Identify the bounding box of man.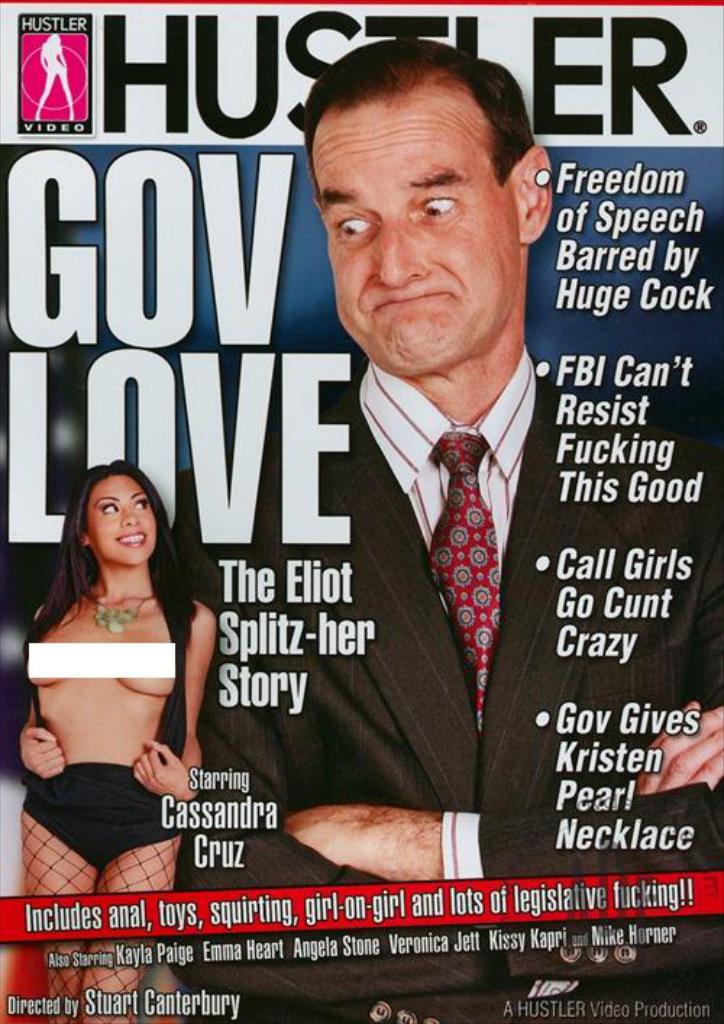
pyautogui.locateOnScreen(193, 35, 723, 1023).
